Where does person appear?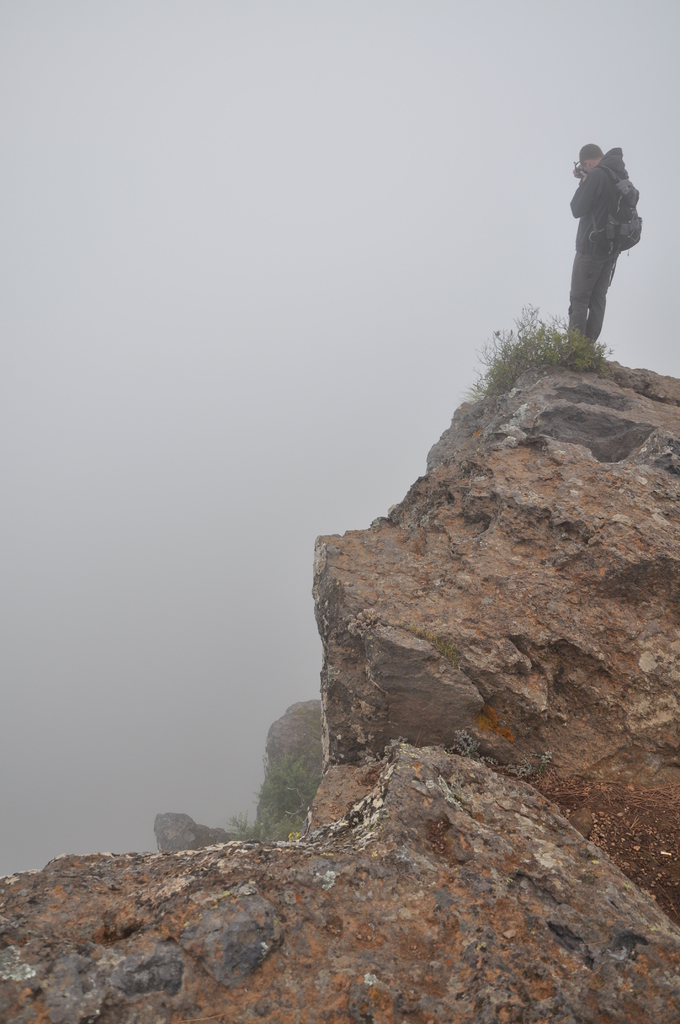
Appears at 572,129,660,364.
